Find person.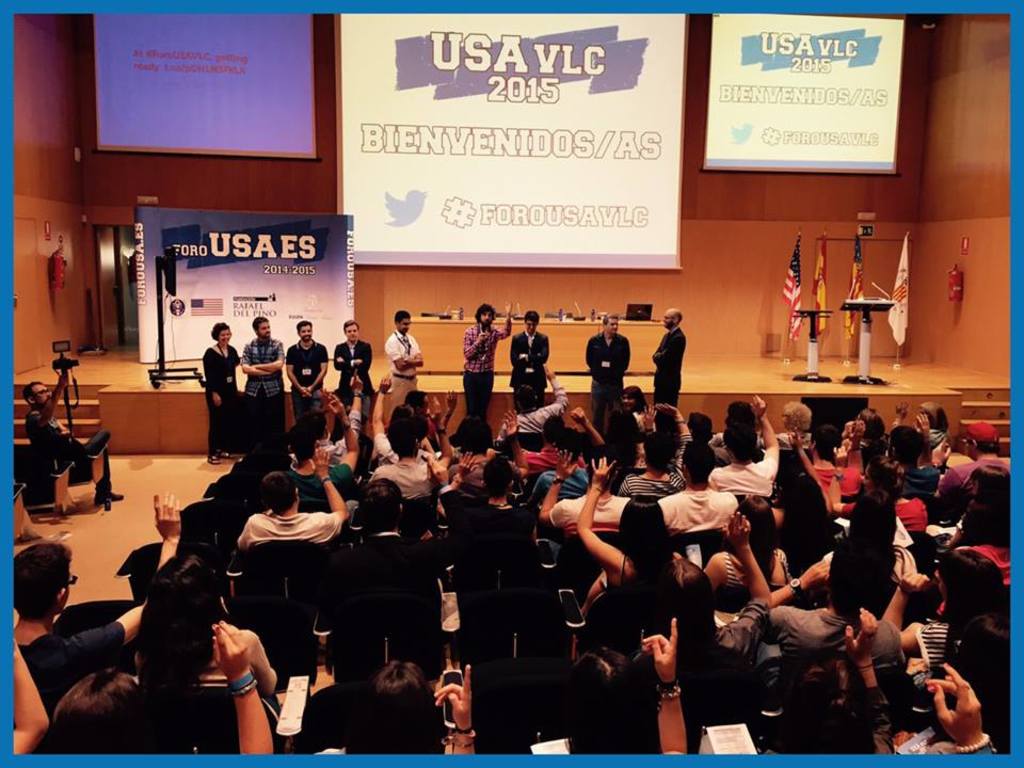
238,451,349,554.
